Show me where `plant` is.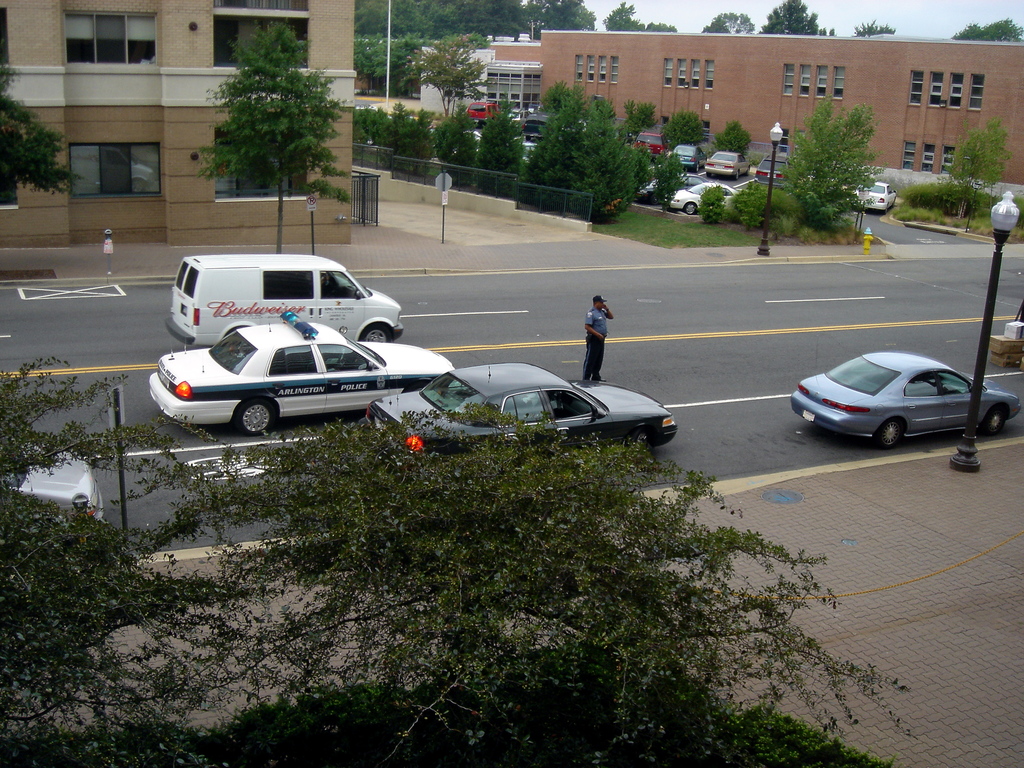
`plant` is at crop(388, 104, 449, 177).
